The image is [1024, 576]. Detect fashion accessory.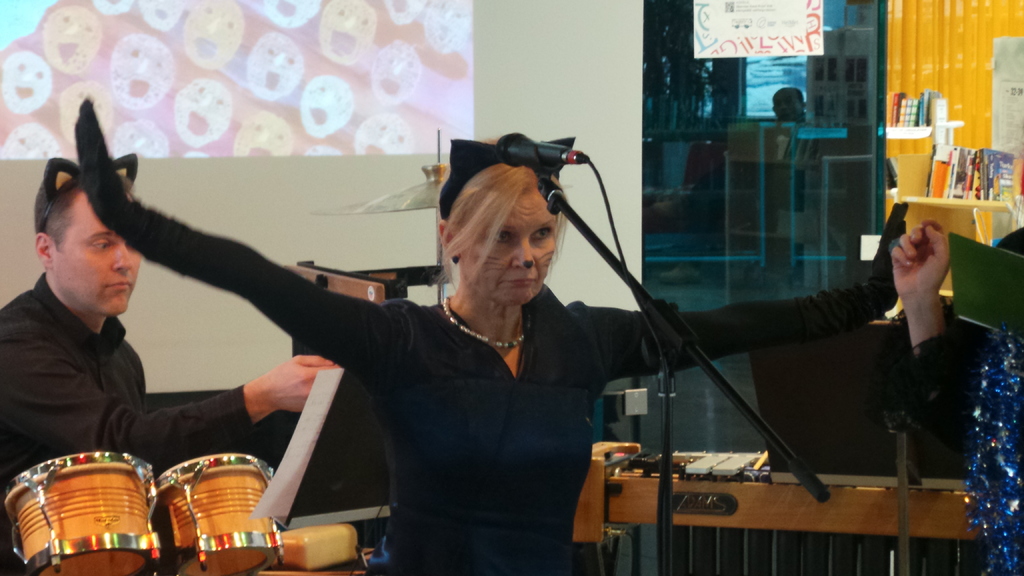
Detection: left=44, top=149, right=140, bottom=236.
